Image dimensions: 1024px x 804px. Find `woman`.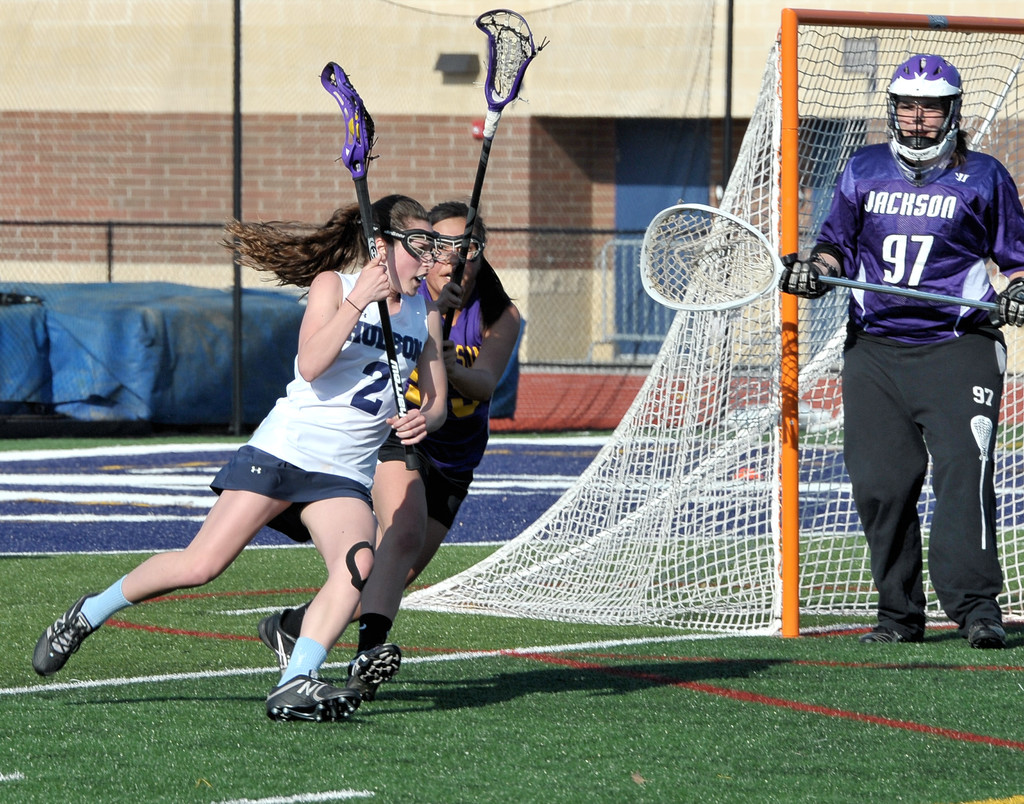
x1=31 y1=195 x2=438 y2=720.
